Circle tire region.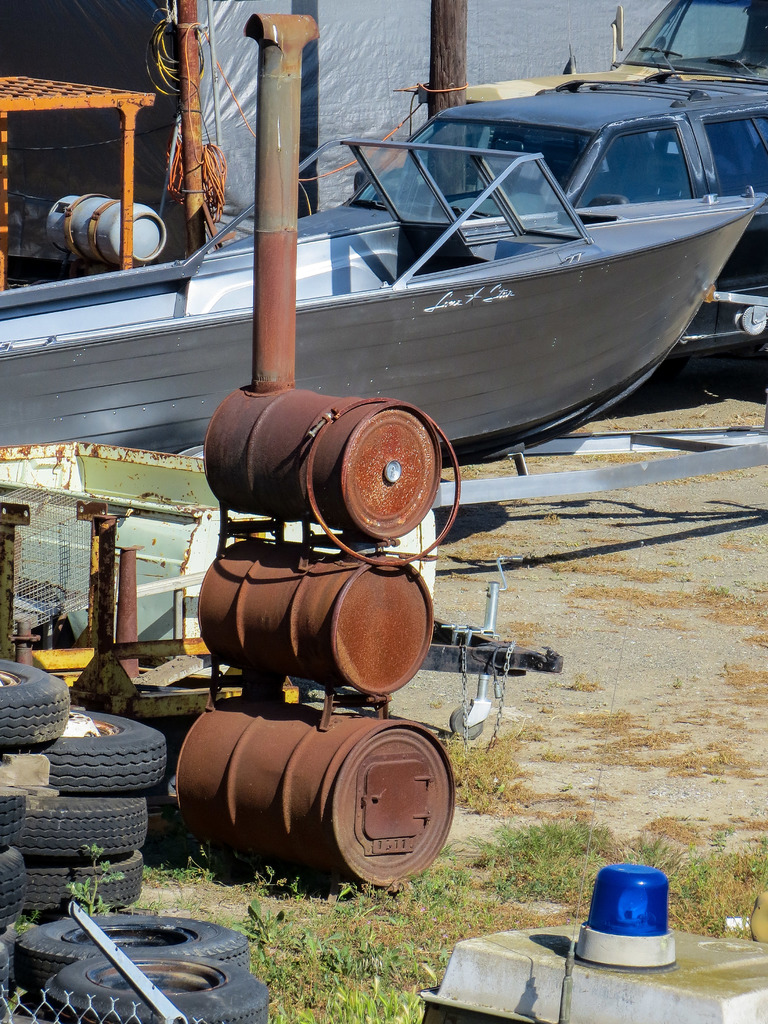
Region: 22 844 145 909.
